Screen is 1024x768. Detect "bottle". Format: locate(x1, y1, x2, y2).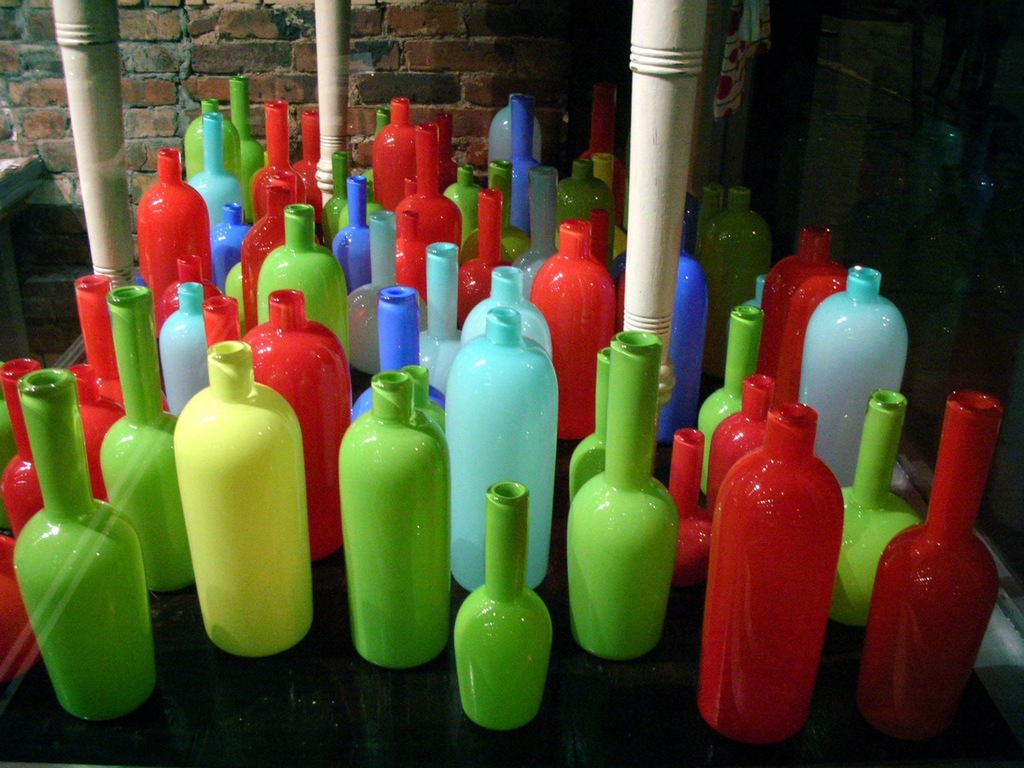
locate(162, 306, 309, 662).
